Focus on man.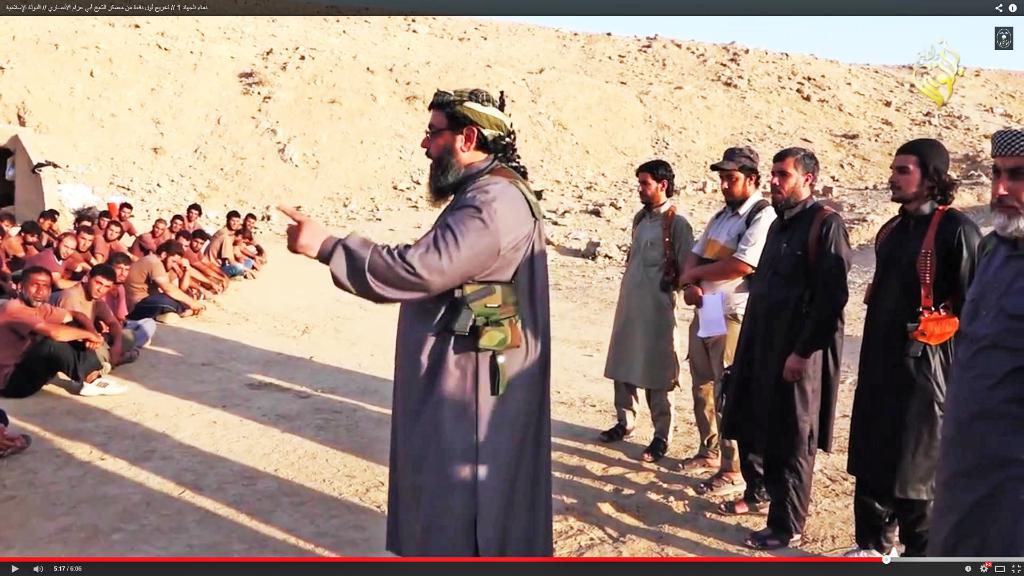
Focused at Rect(0, 403, 33, 455).
